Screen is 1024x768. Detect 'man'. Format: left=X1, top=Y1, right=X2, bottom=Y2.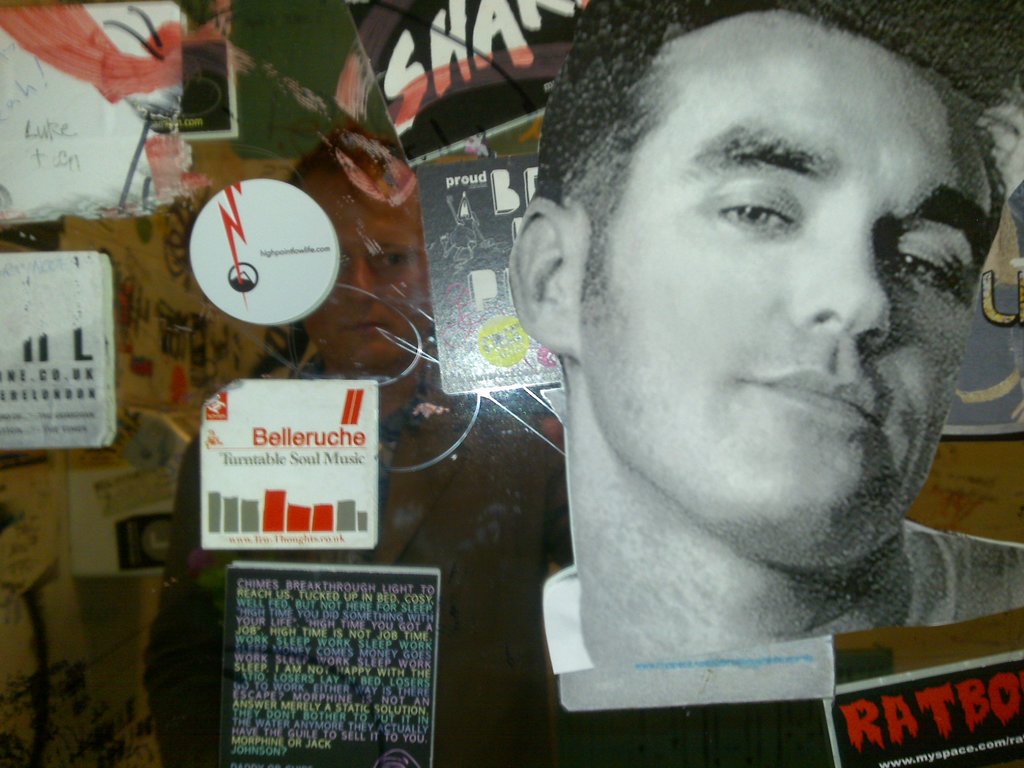
left=423, top=8, right=1023, bottom=728.
